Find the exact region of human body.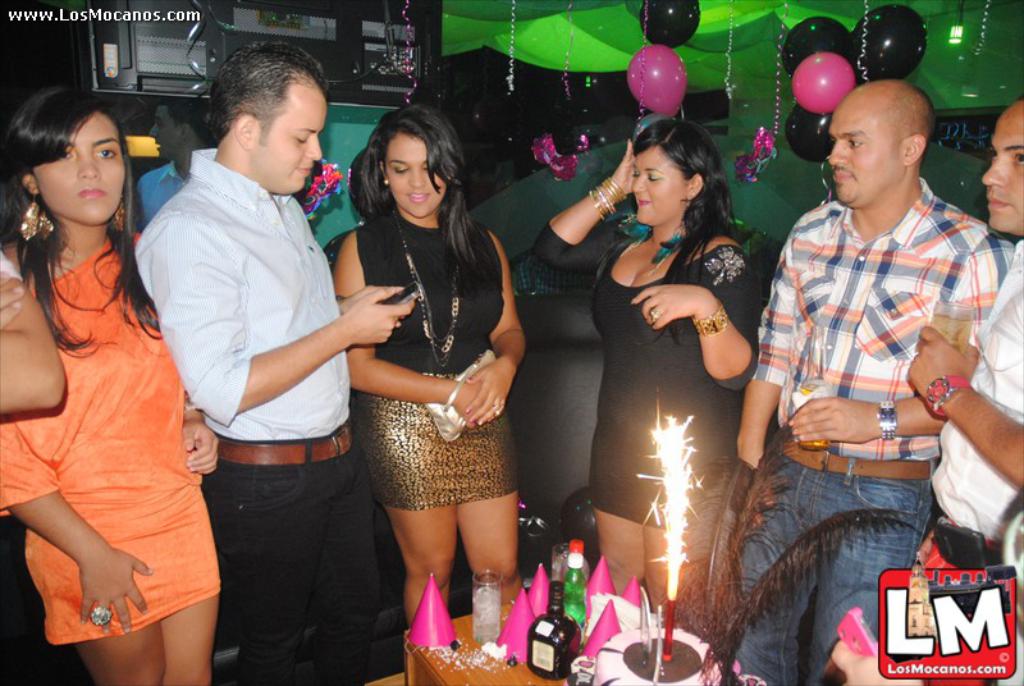
Exact region: <region>0, 219, 218, 685</region>.
